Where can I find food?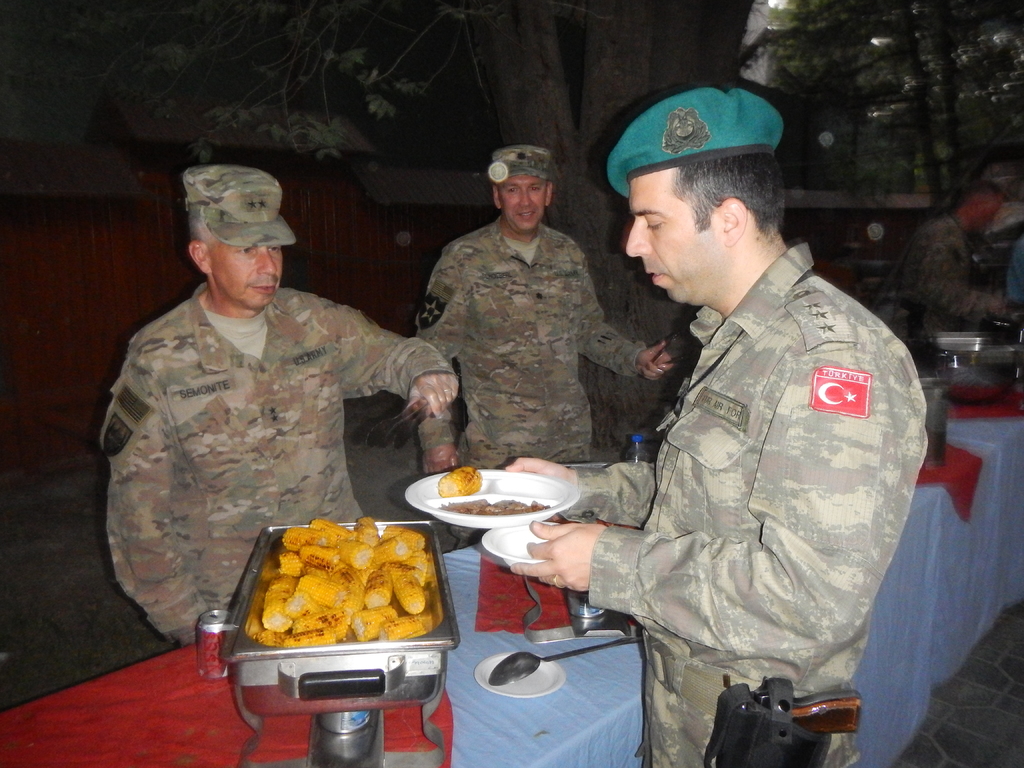
You can find it at region(248, 516, 426, 648).
